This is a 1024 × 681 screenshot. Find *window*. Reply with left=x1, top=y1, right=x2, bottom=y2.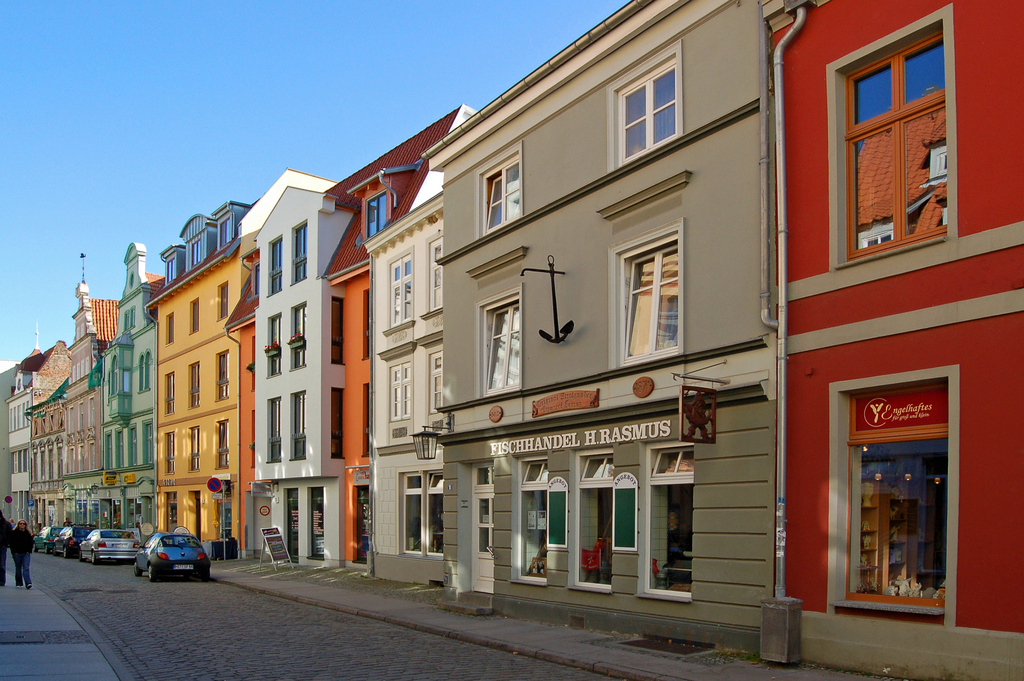
left=394, top=363, right=419, bottom=418.
